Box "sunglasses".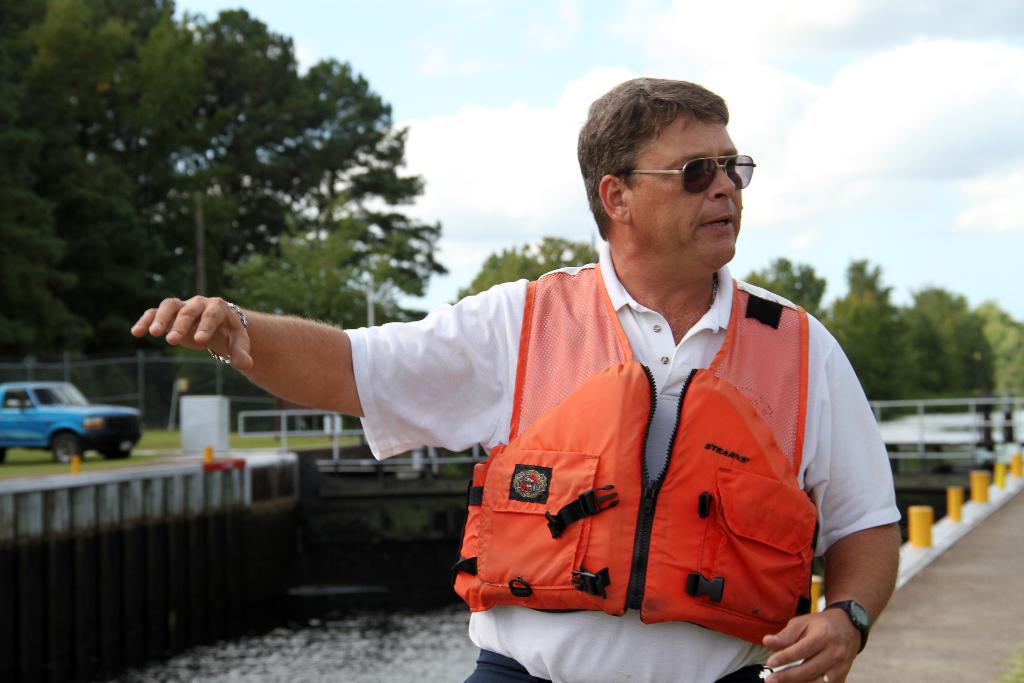
[618,153,756,197].
